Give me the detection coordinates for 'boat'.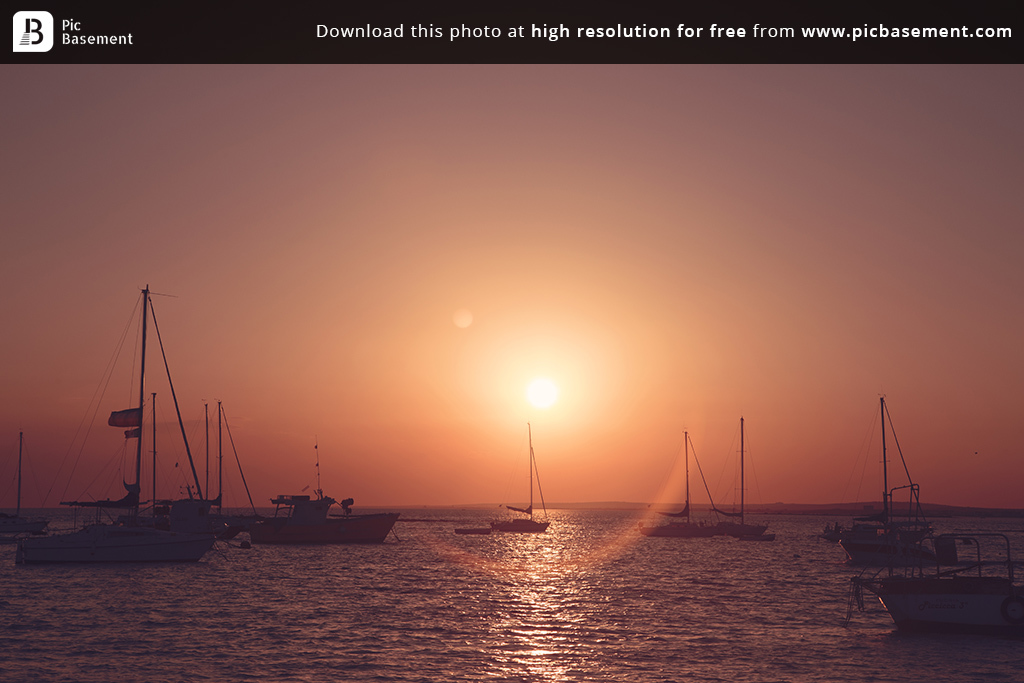
l=848, t=401, r=940, b=556.
